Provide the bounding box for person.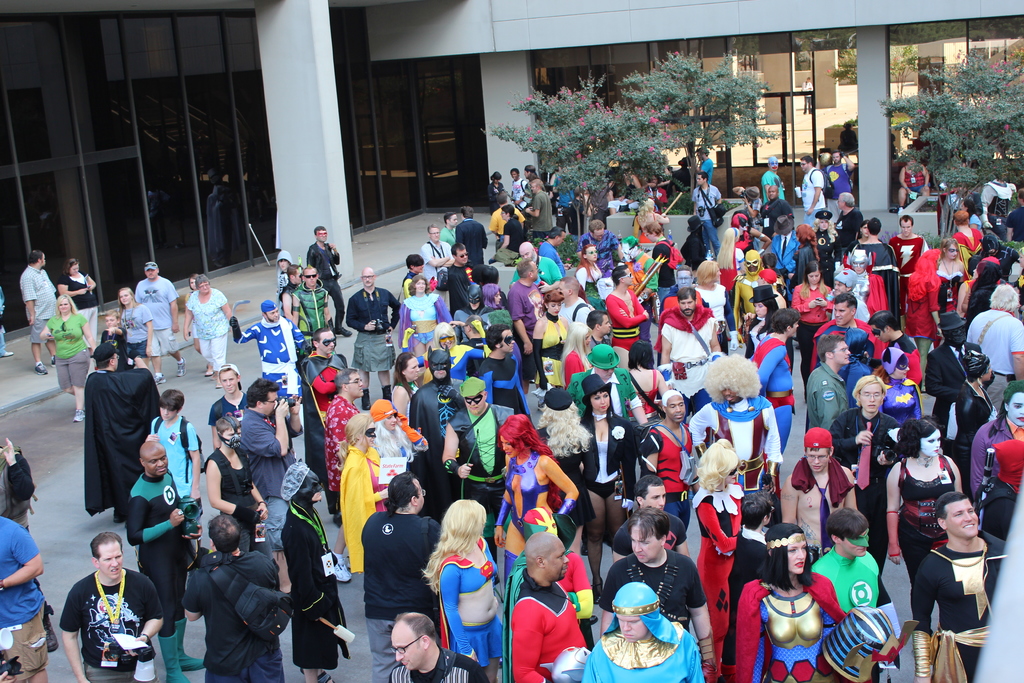
<bbox>113, 283, 161, 368</bbox>.
